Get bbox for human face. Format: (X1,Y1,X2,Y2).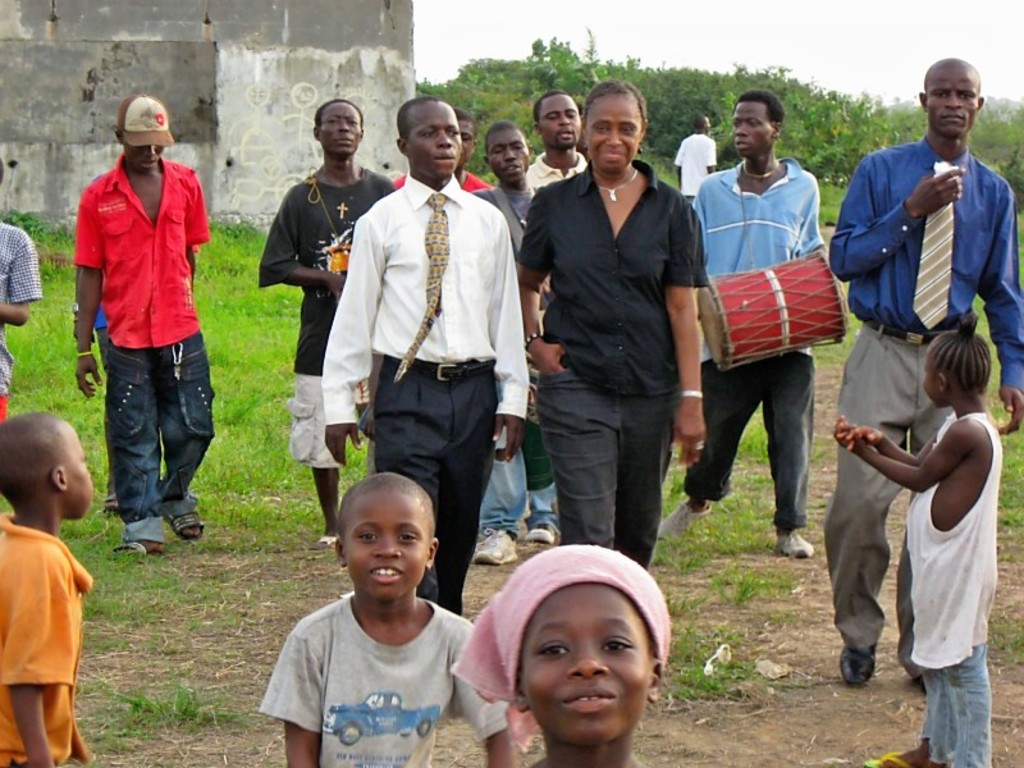
(488,129,526,182).
